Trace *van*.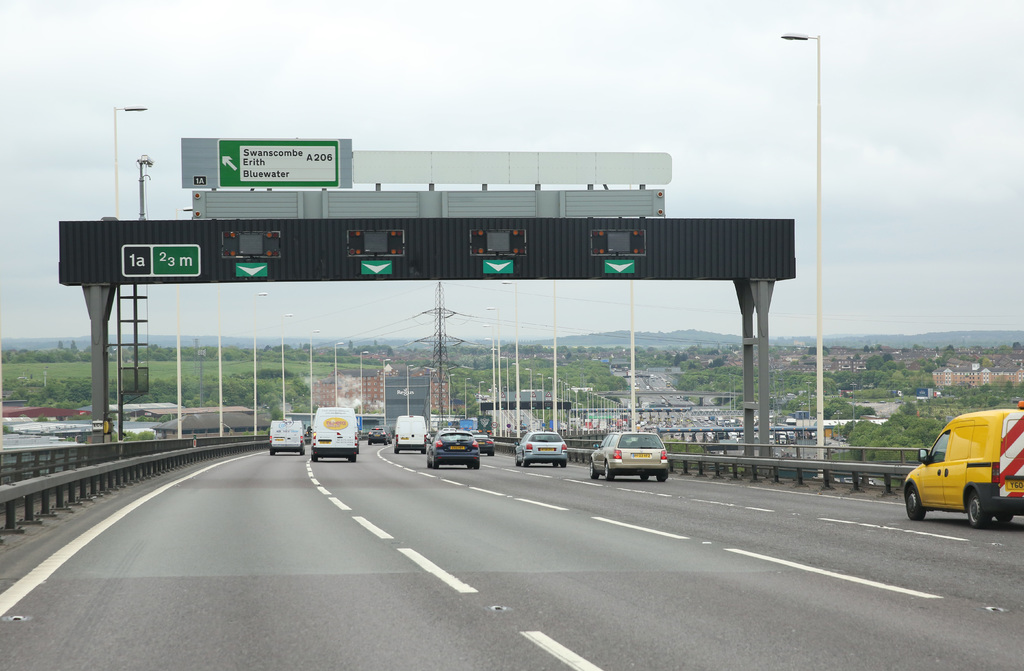
Traced to x1=308 y1=402 x2=363 y2=462.
